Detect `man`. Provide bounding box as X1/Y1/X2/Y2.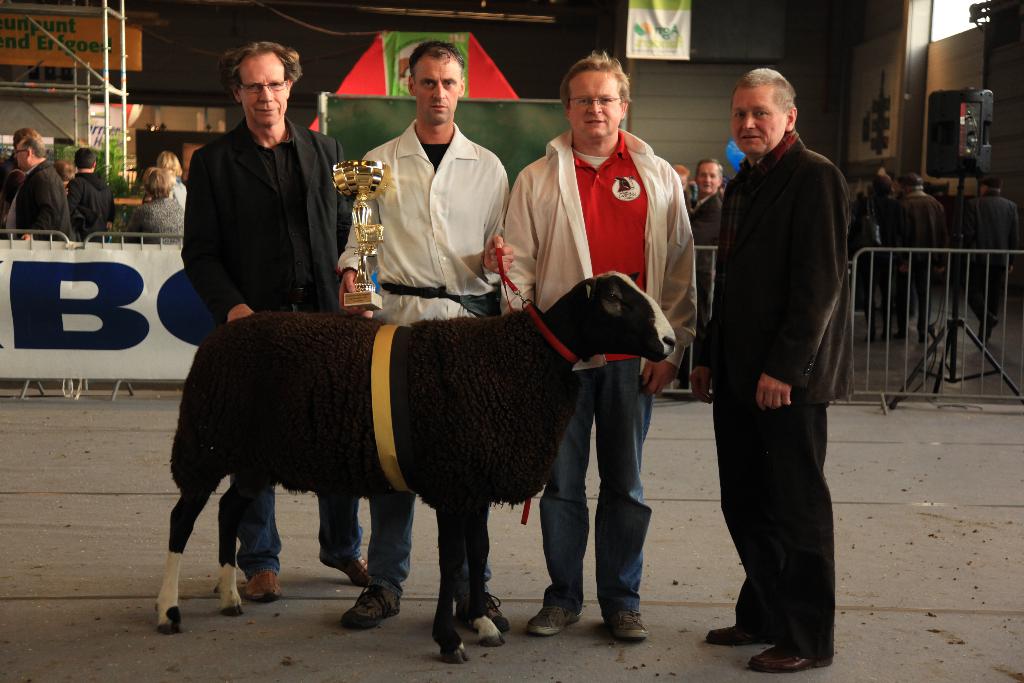
70/134/136/246.
